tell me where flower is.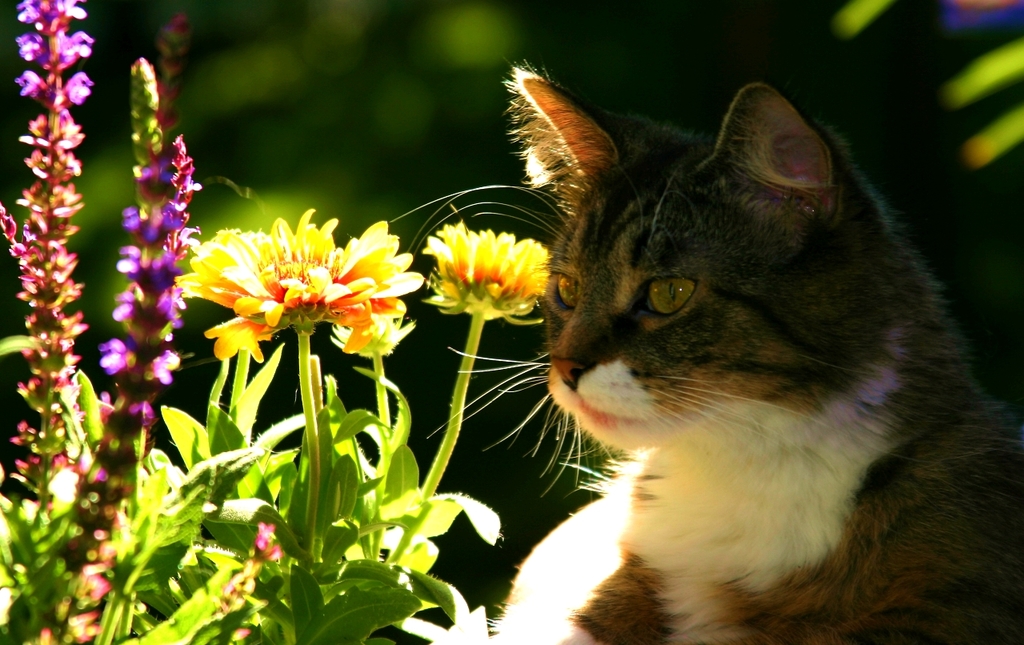
flower is at bbox=[170, 213, 419, 325].
